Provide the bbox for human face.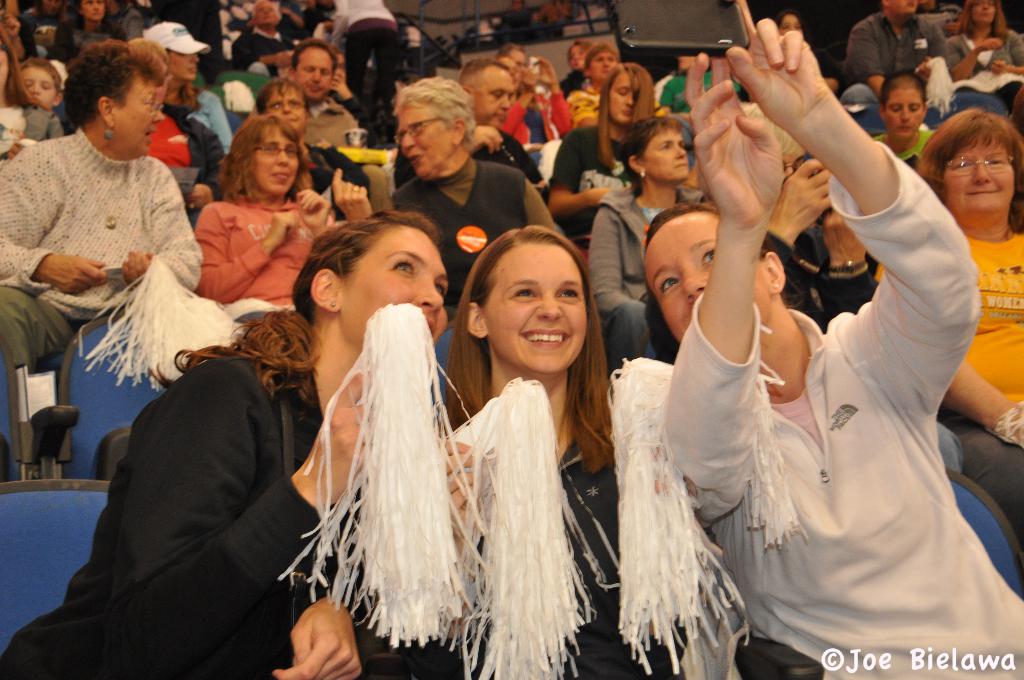
x1=400, y1=106, x2=456, y2=176.
